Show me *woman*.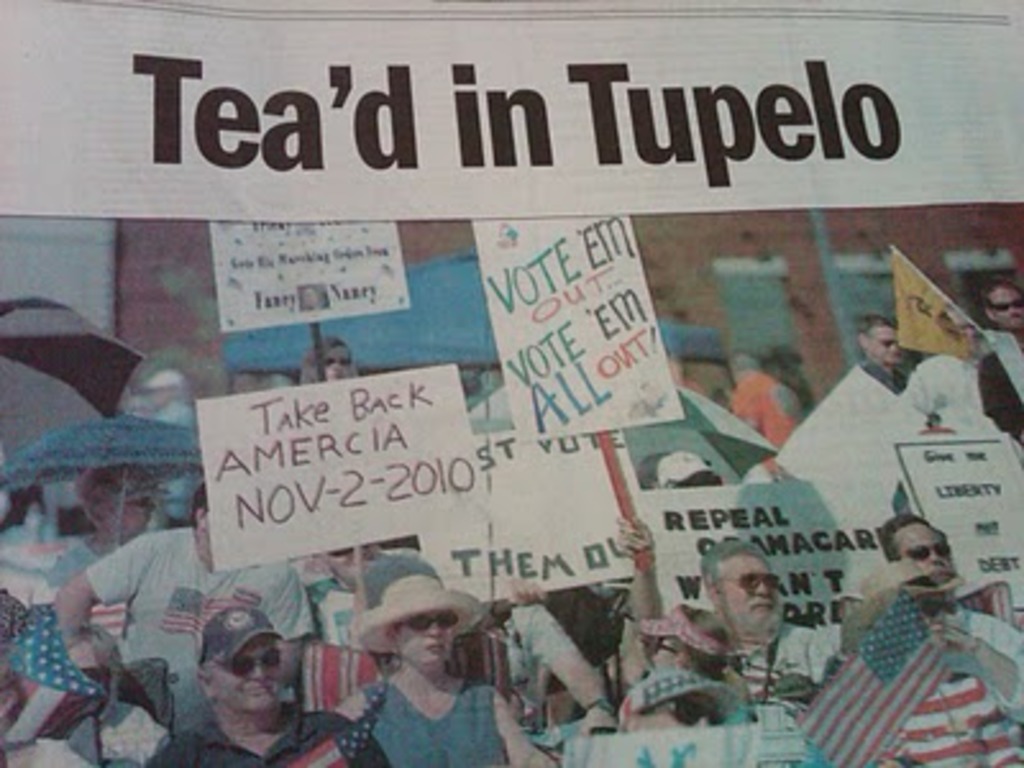
*woman* is here: detection(31, 463, 172, 640).
